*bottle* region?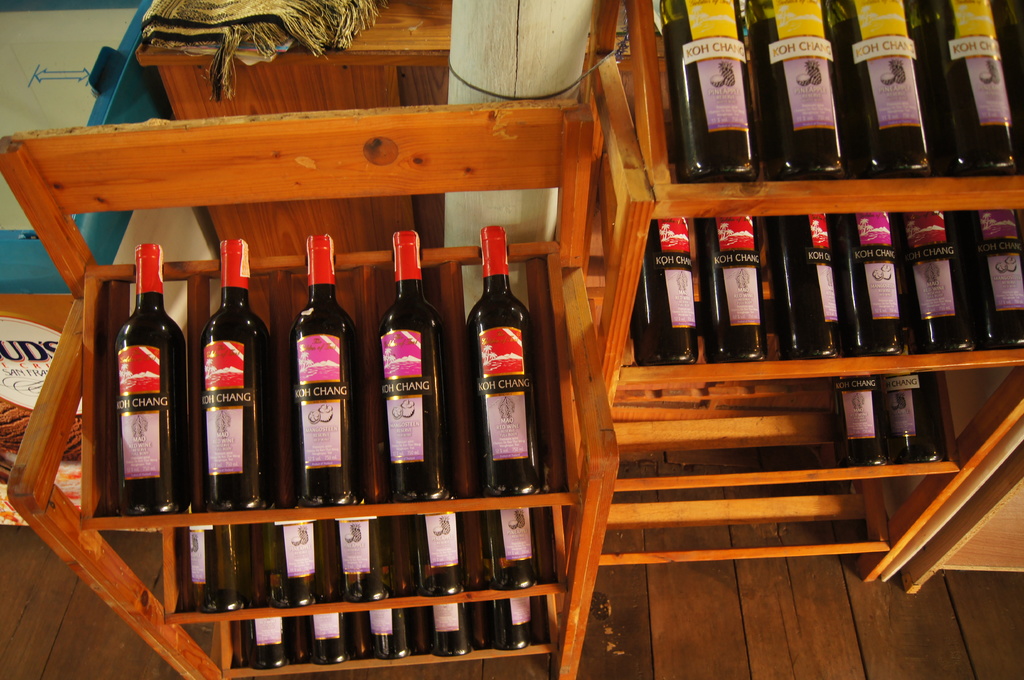
{"left": 660, "top": 0, "right": 765, "bottom": 184}
